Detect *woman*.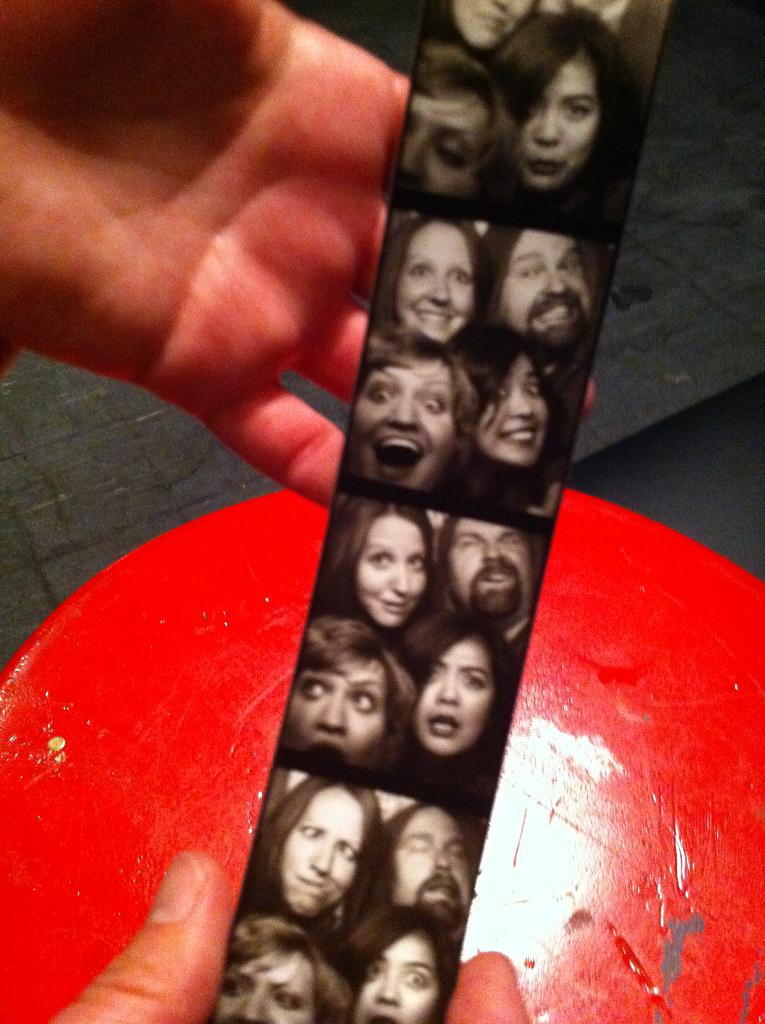
Detected at pyautogui.locateOnScreen(348, 340, 476, 499).
